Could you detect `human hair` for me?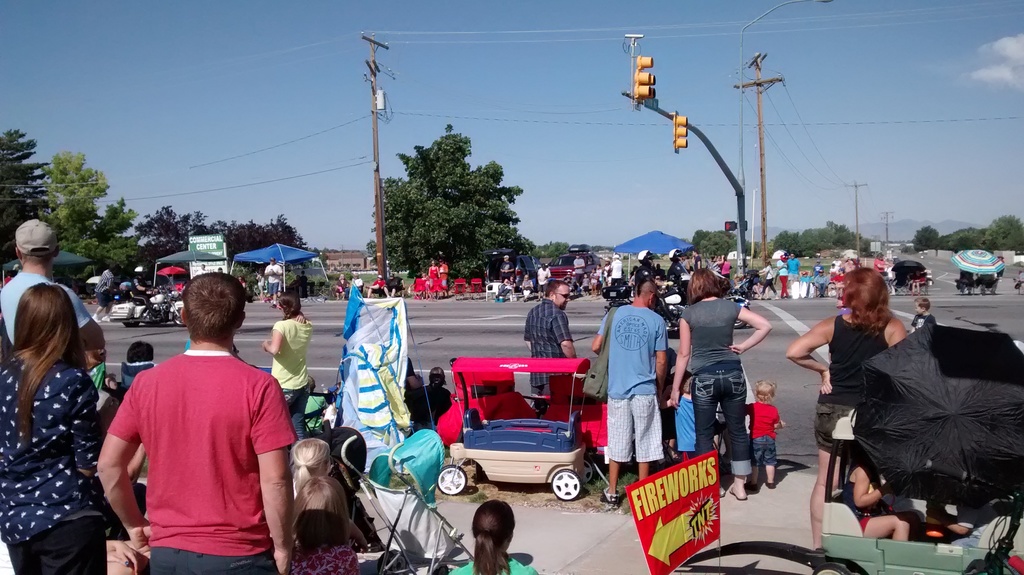
Detection result: 751/380/776/407.
